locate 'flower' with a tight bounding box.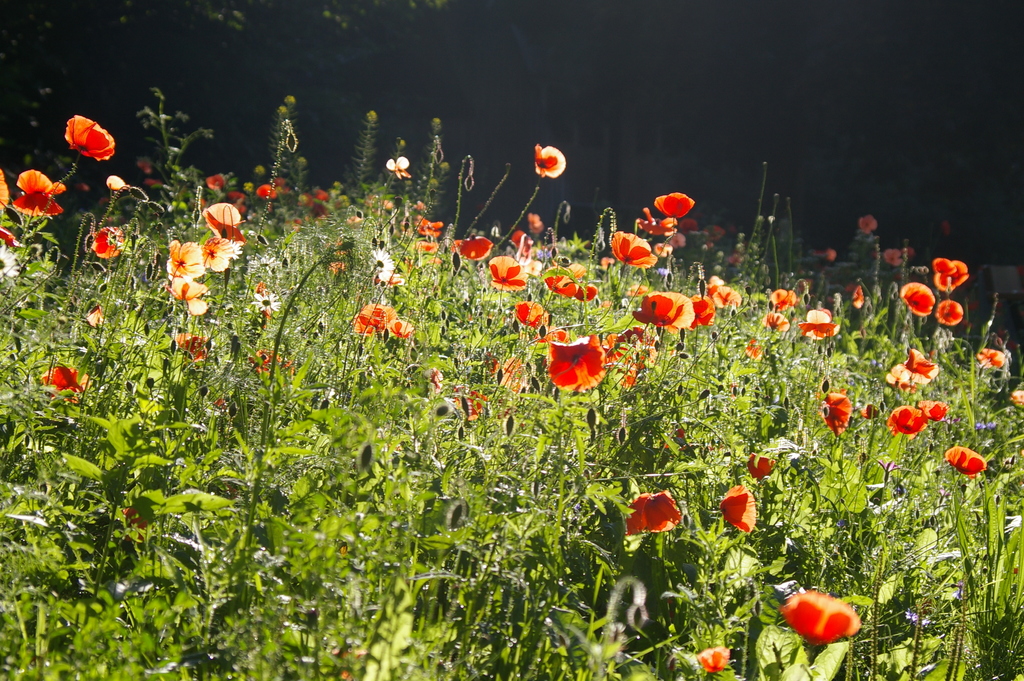
0 249 28 279.
